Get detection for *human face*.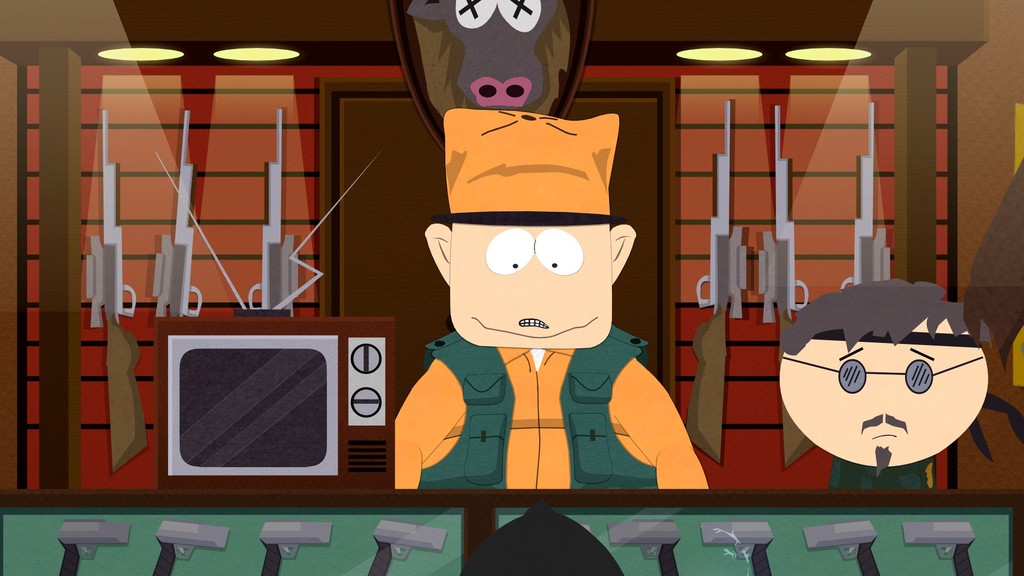
Detection: 451:216:612:351.
